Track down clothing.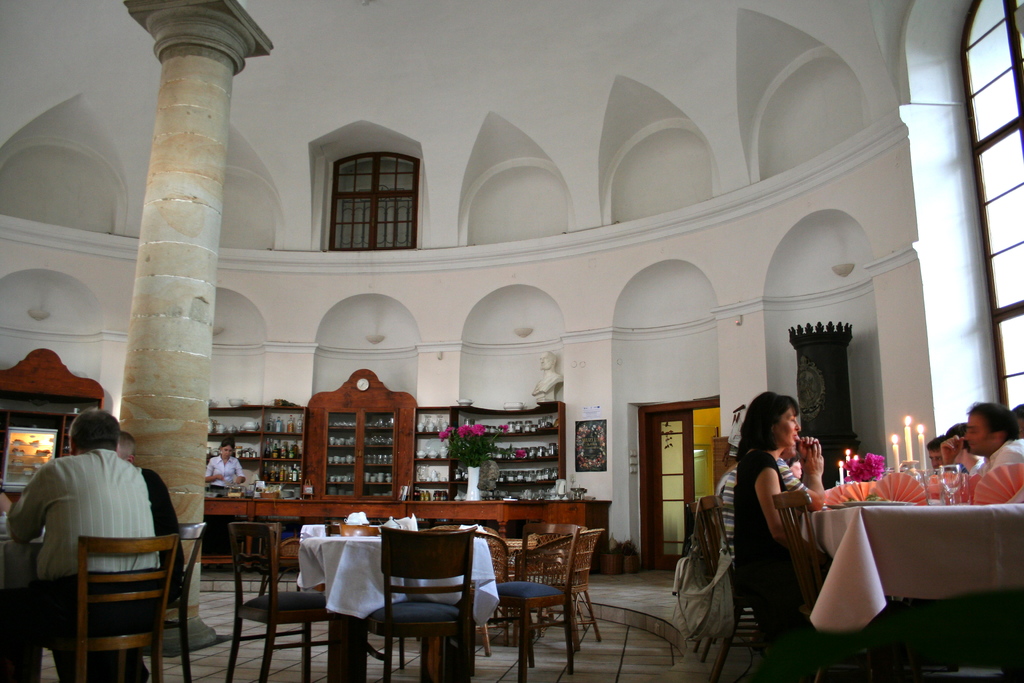
Tracked to (136, 463, 186, 630).
